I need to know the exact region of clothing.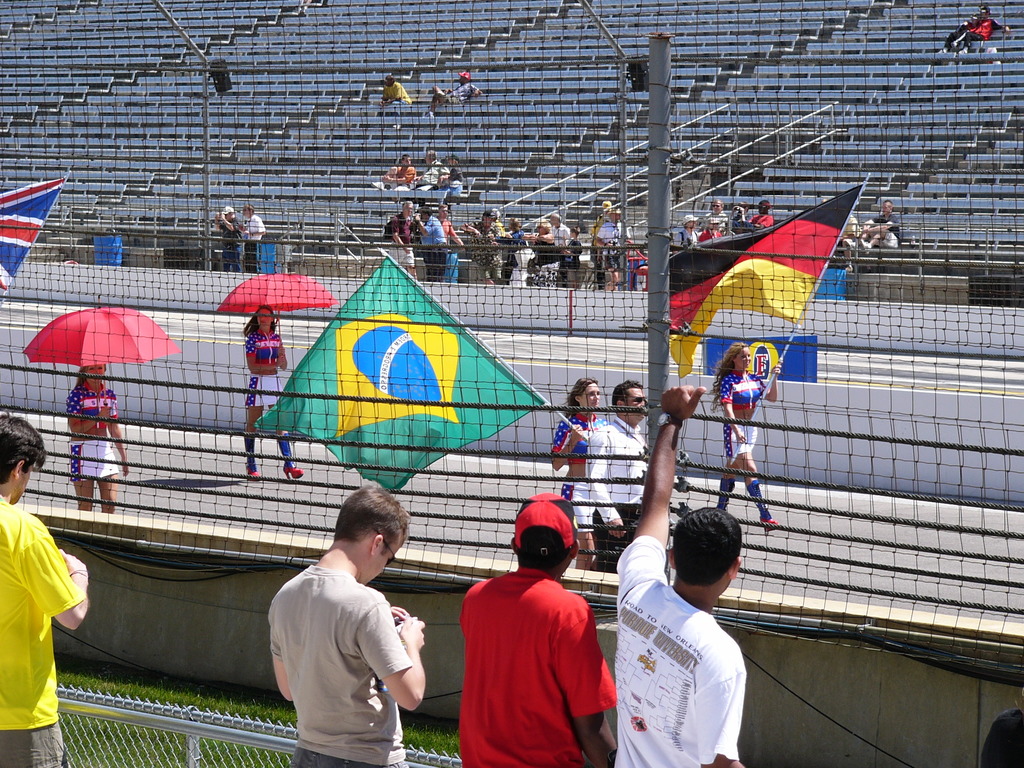
Region: BBox(812, 237, 850, 303).
